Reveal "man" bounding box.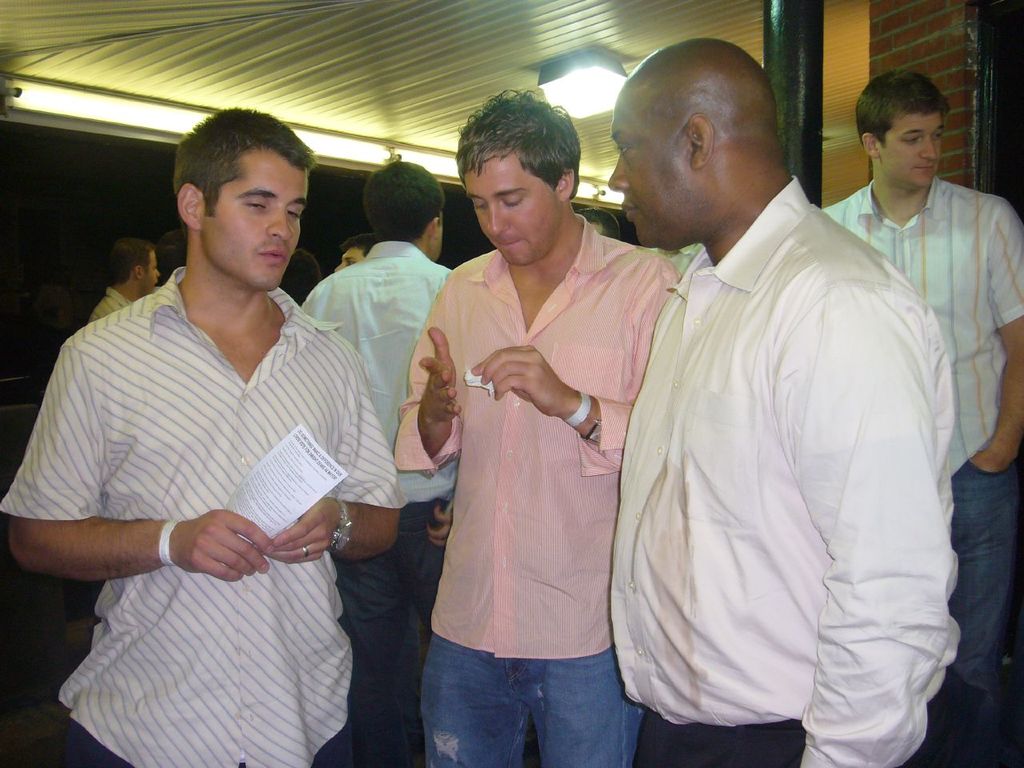
Revealed: left=331, top=231, right=381, bottom=277.
